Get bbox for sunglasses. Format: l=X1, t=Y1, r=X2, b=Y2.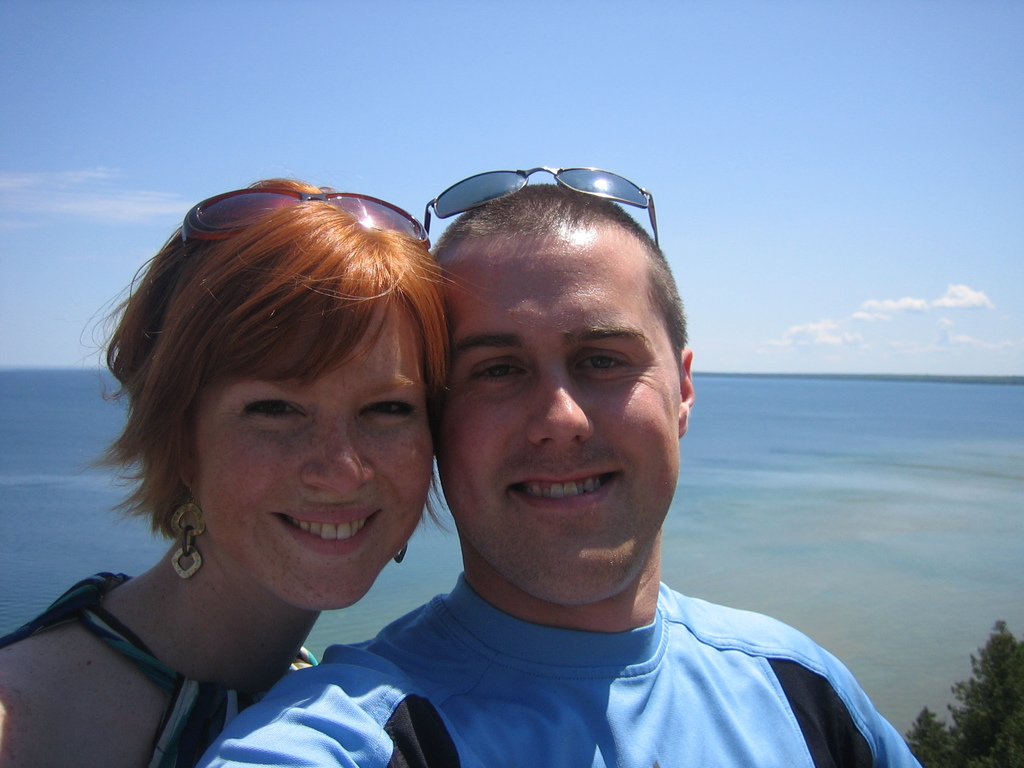
l=423, t=165, r=657, b=249.
